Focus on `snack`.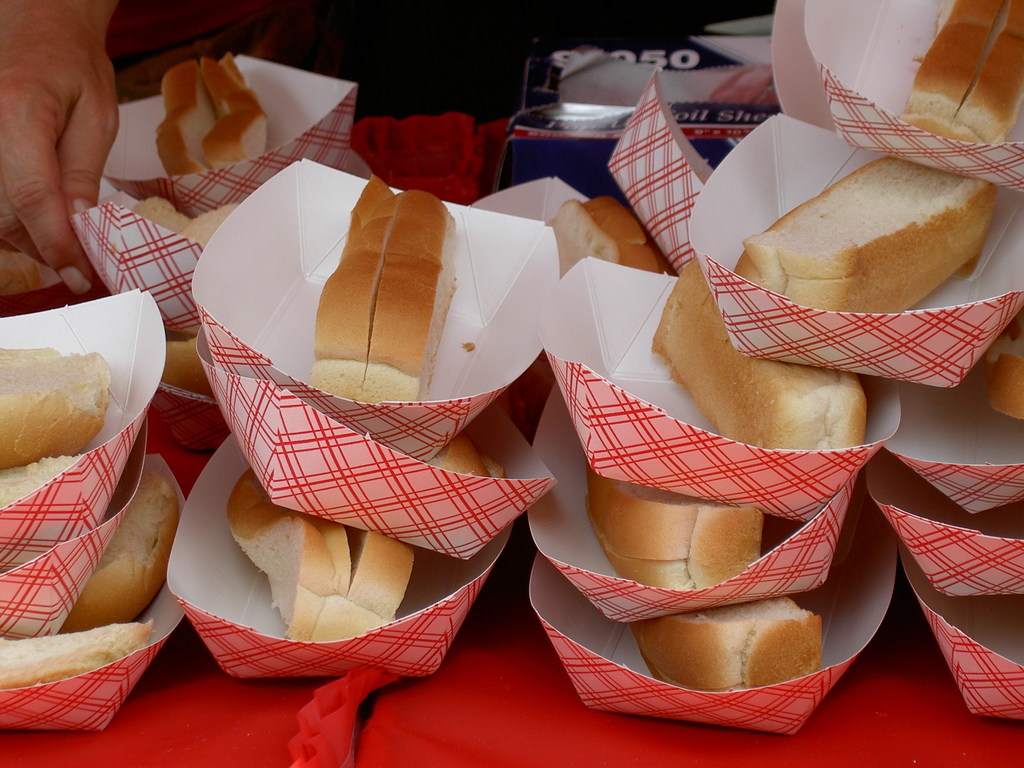
Focused at select_region(0, 348, 107, 514).
